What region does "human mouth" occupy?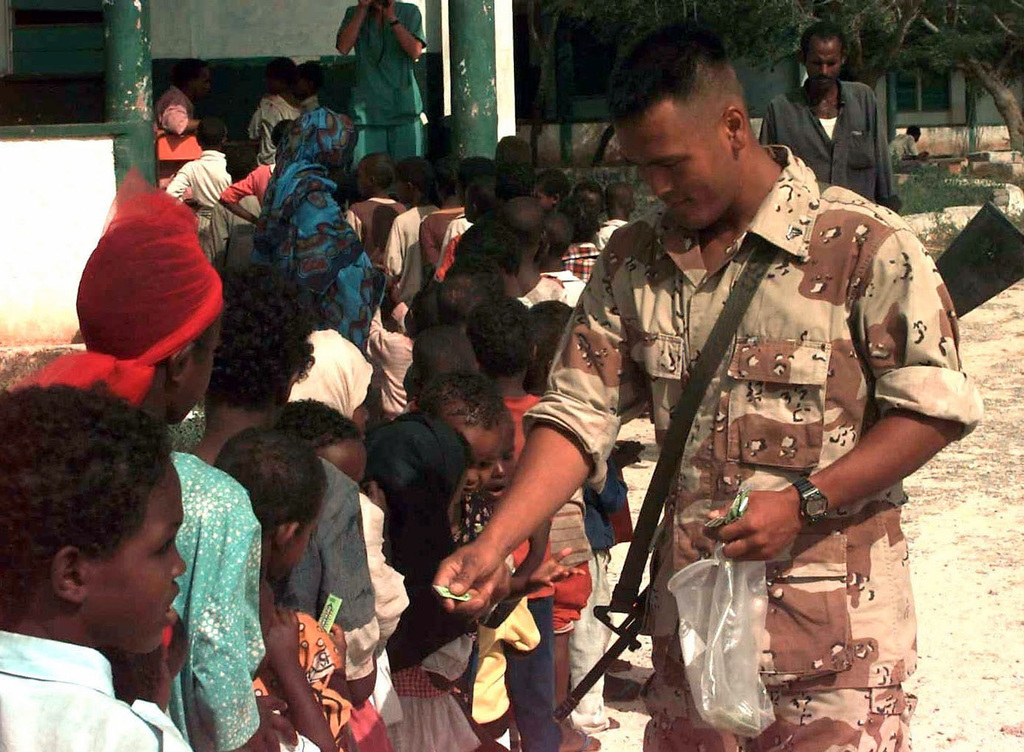
pyautogui.locateOnScreen(157, 582, 181, 632).
